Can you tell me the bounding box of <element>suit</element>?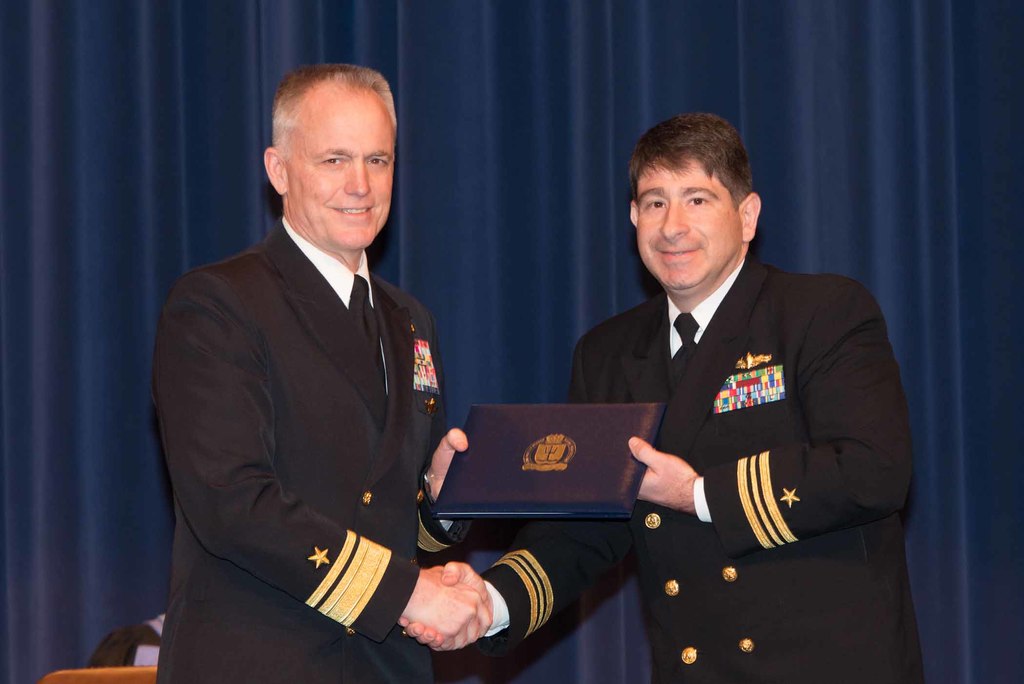
crop(138, 133, 483, 662).
